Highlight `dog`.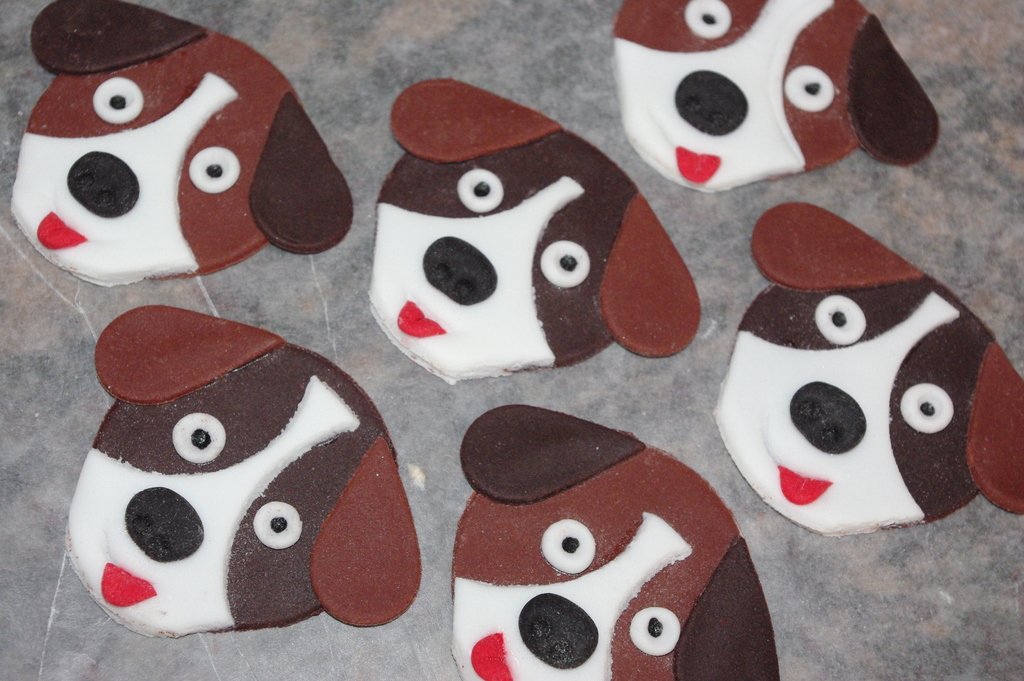
Highlighted region: [607, 0, 964, 209].
